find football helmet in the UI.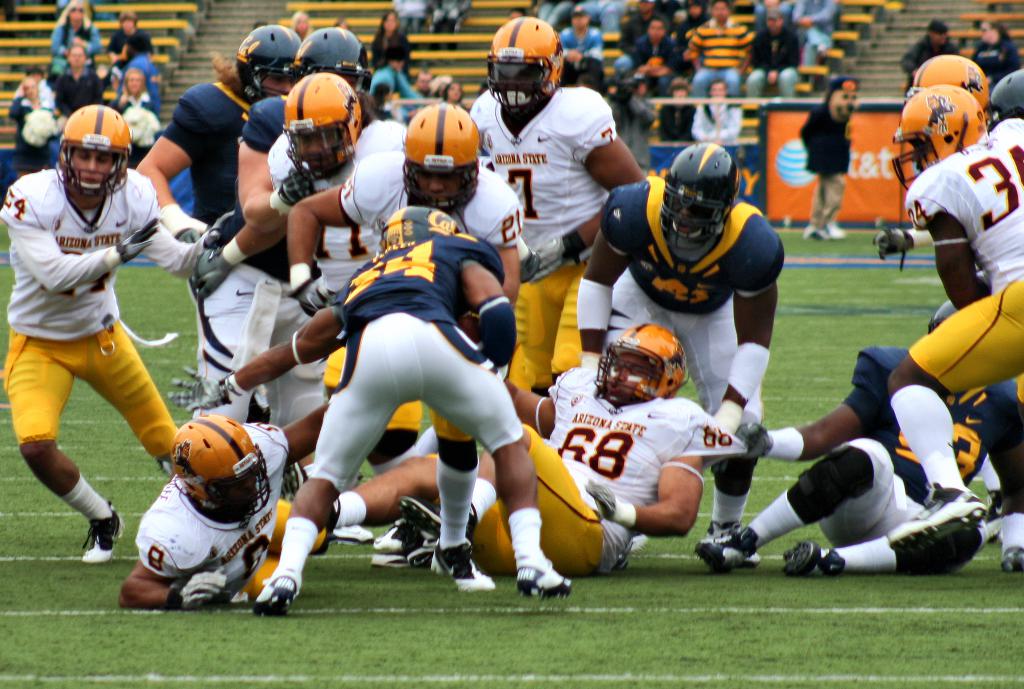
UI element at box(890, 79, 986, 191).
